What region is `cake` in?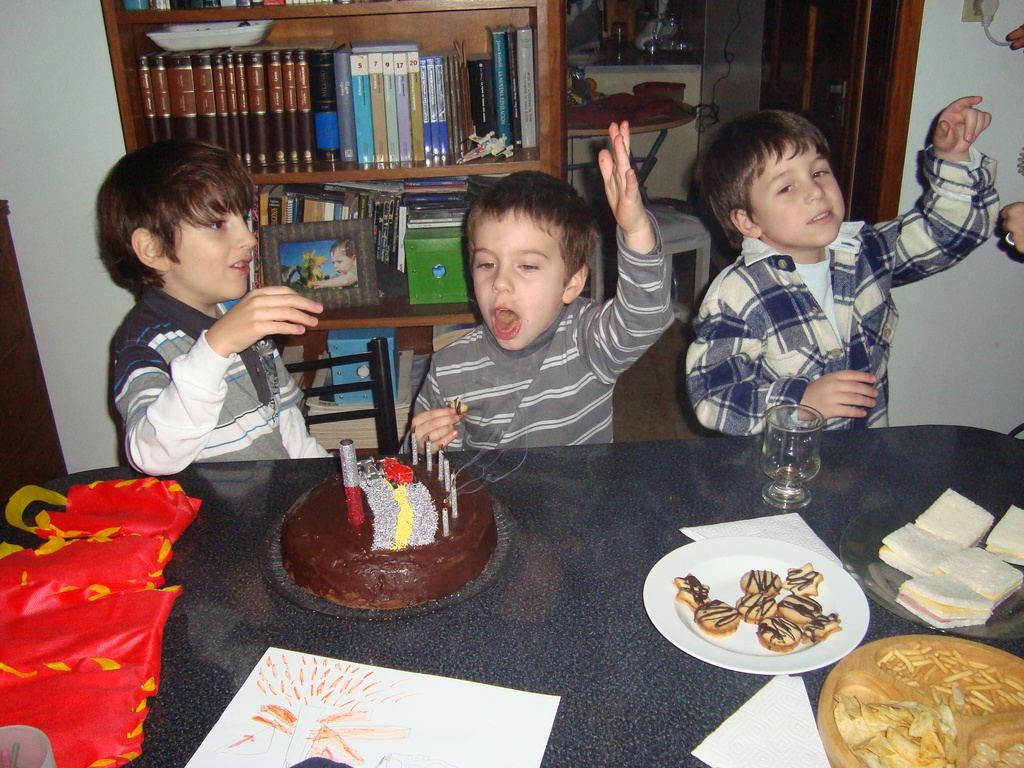
bbox=[282, 461, 494, 612].
